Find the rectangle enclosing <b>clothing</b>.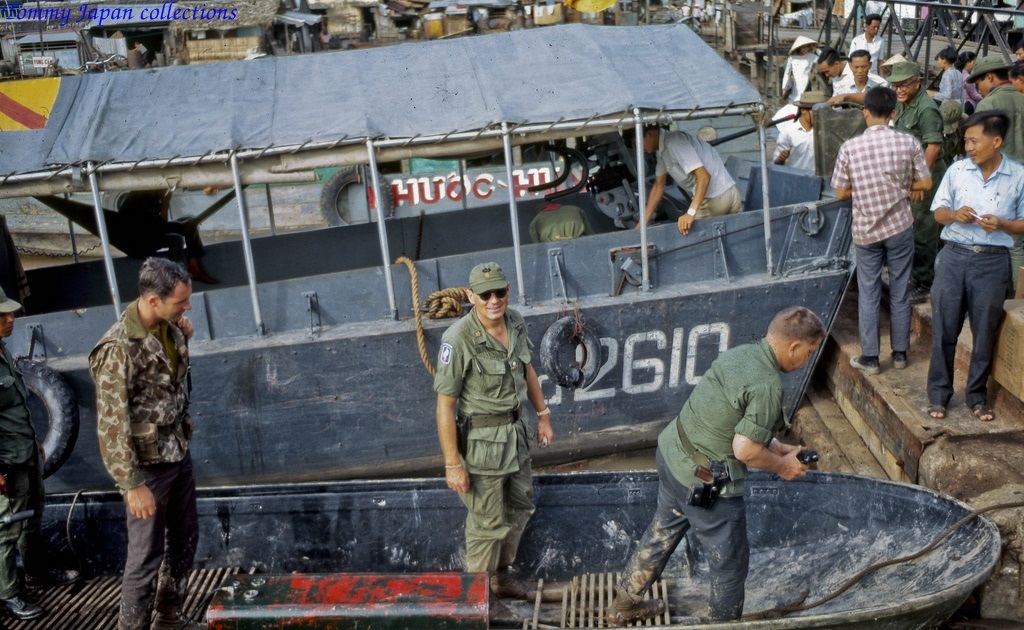
box(3, 342, 44, 489).
